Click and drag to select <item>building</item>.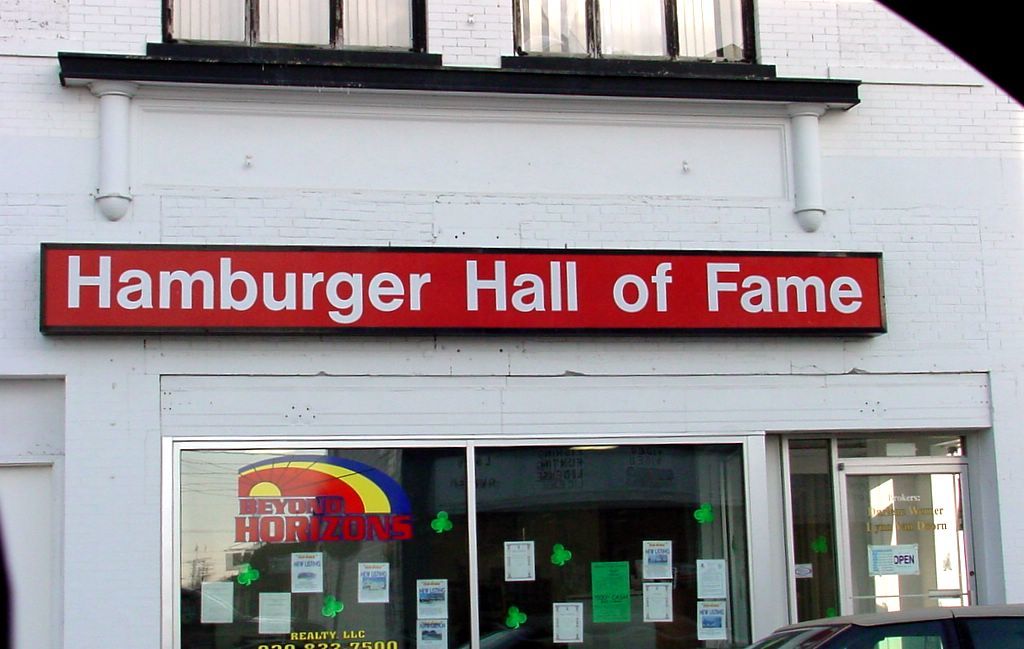
Selection: select_region(0, 0, 1023, 648).
